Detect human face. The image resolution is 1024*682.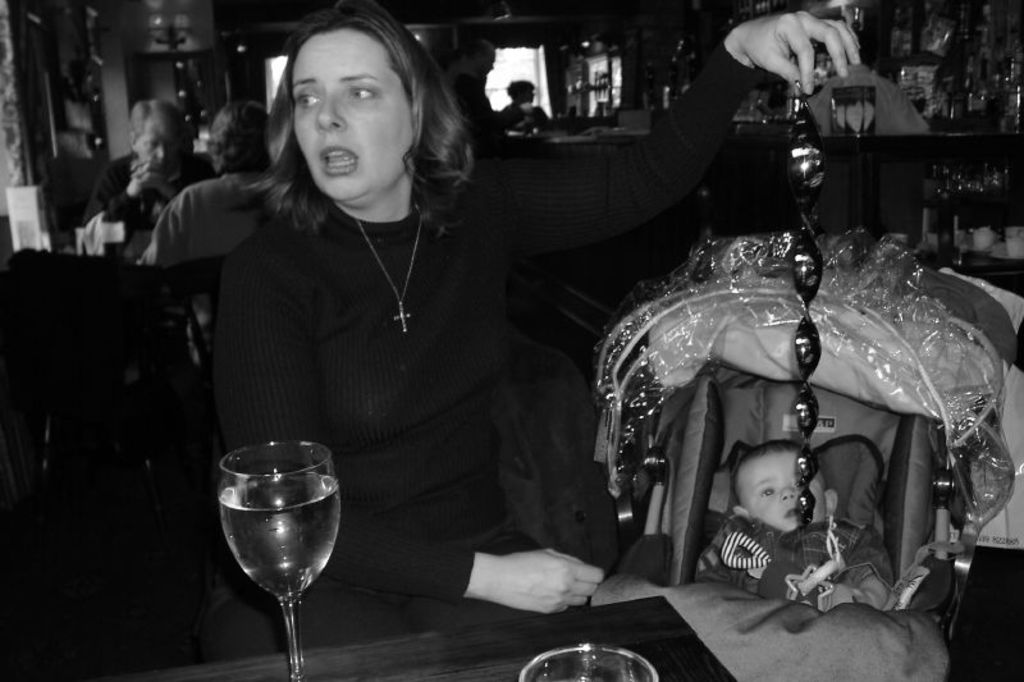
box(292, 27, 413, 205).
